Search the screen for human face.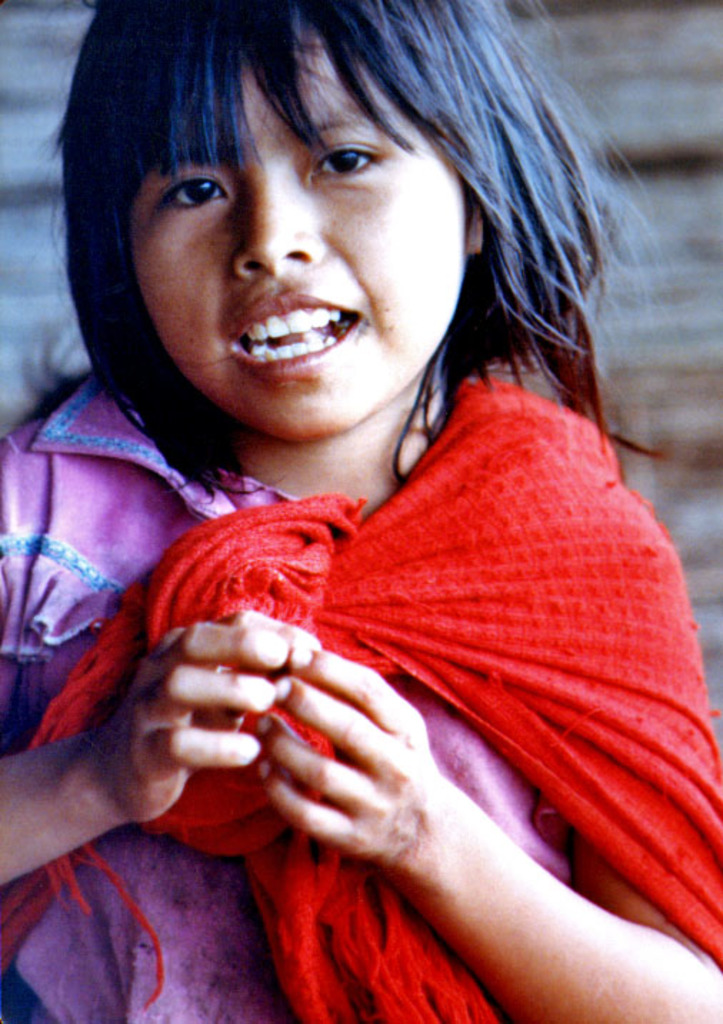
Found at crop(110, 57, 470, 421).
